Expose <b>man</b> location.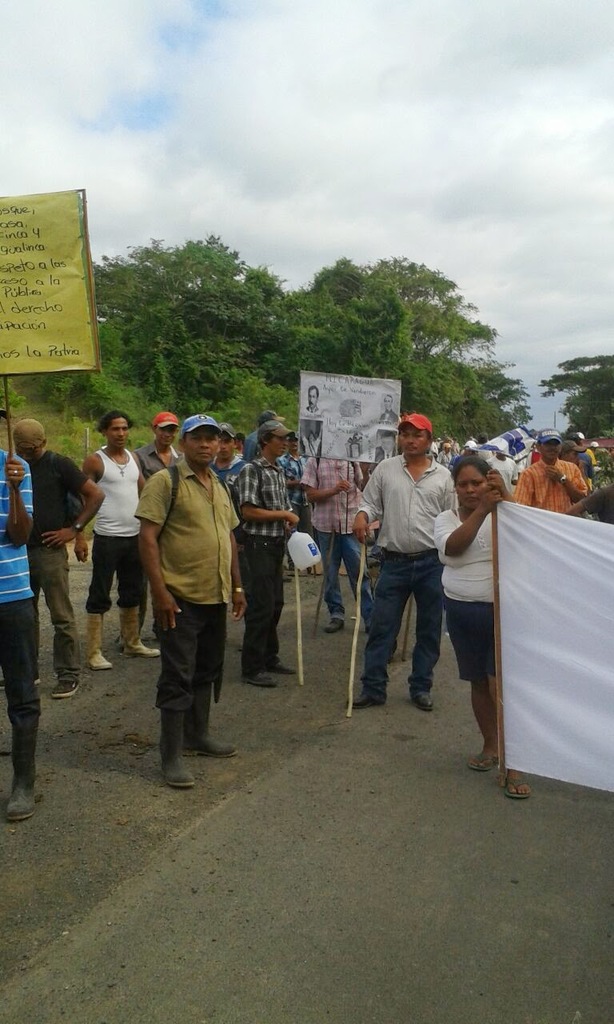
Exposed at select_region(75, 404, 161, 653).
